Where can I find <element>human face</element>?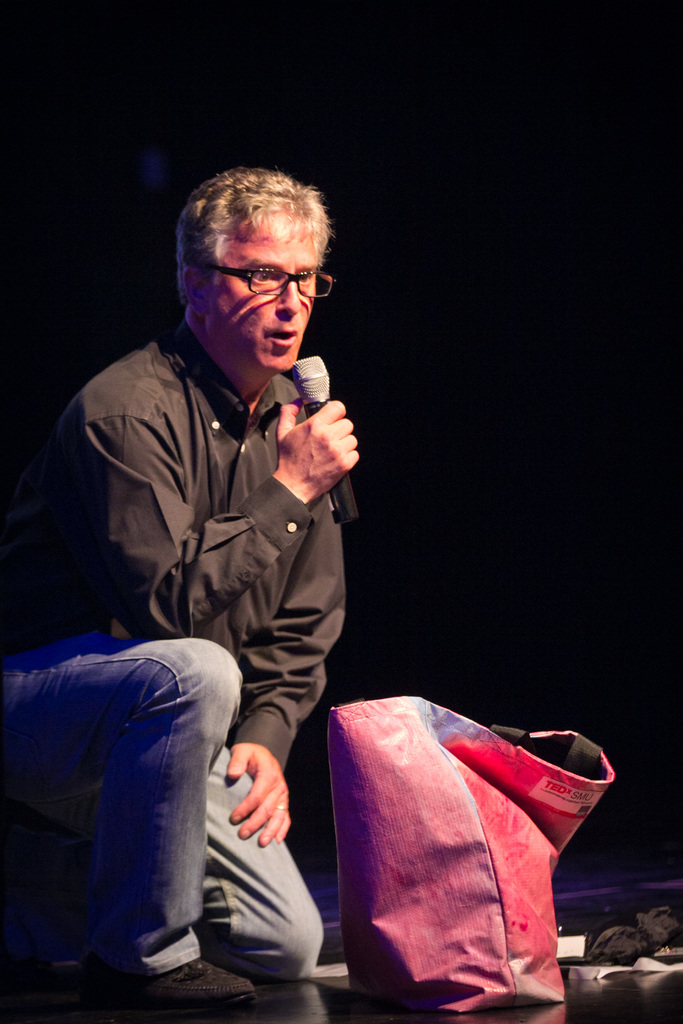
You can find it at bbox=[211, 203, 317, 374].
